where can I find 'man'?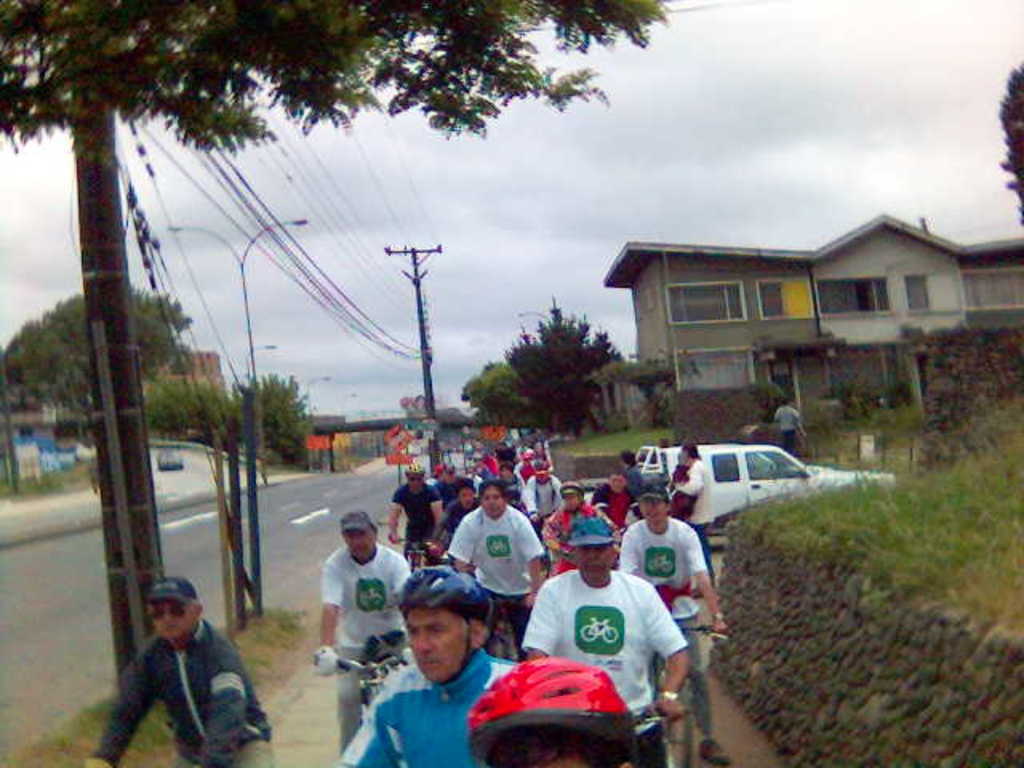
You can find it at bbox=[619, 480, 728, 766].
